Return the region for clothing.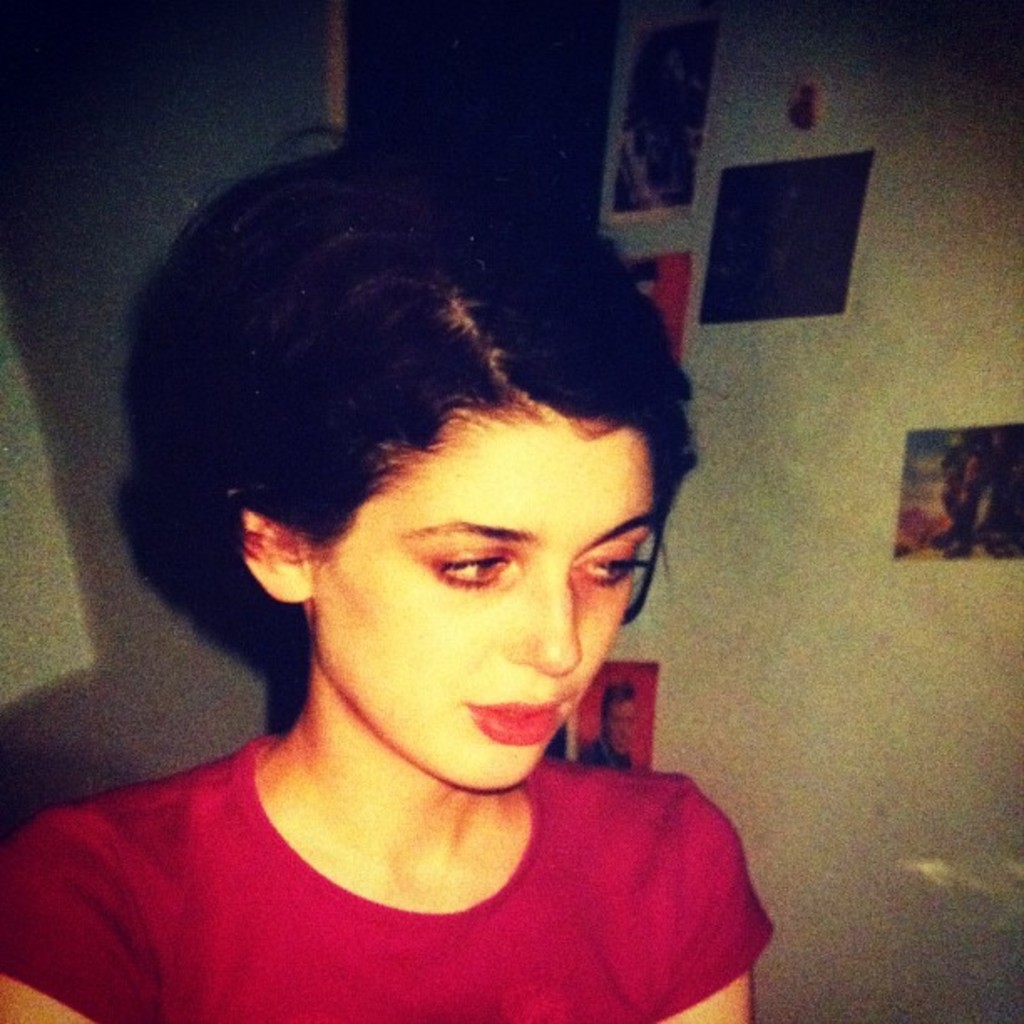
BBox(0, 726, 781, 1022).
